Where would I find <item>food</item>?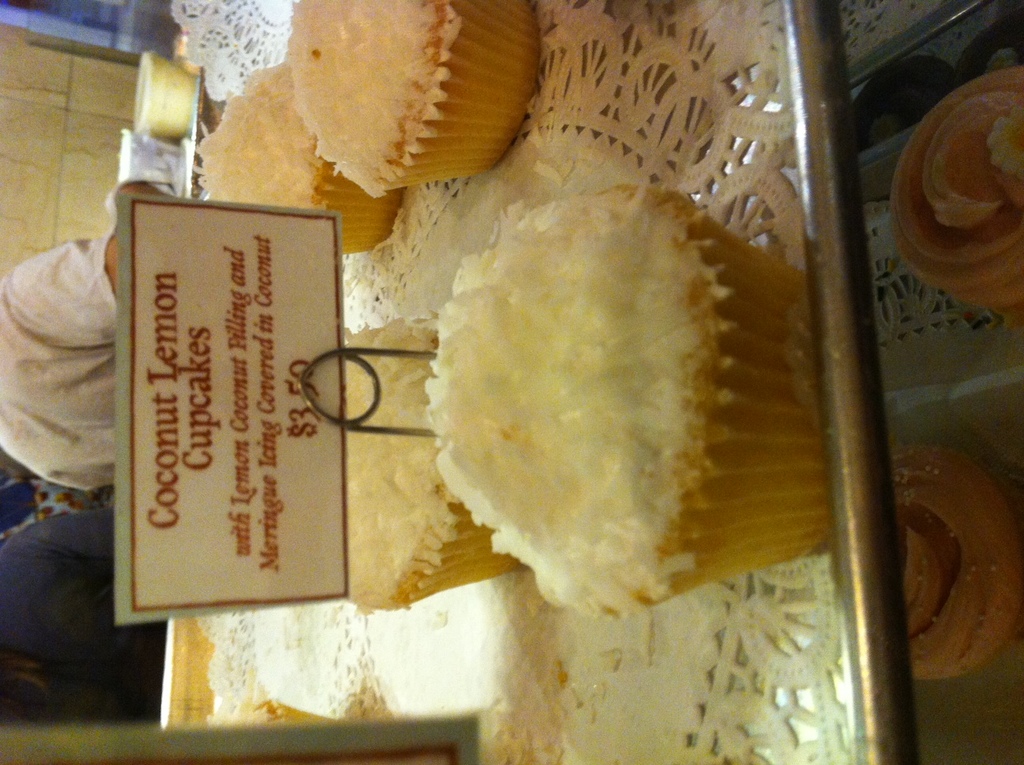
At (225, 699, 276, 726).
